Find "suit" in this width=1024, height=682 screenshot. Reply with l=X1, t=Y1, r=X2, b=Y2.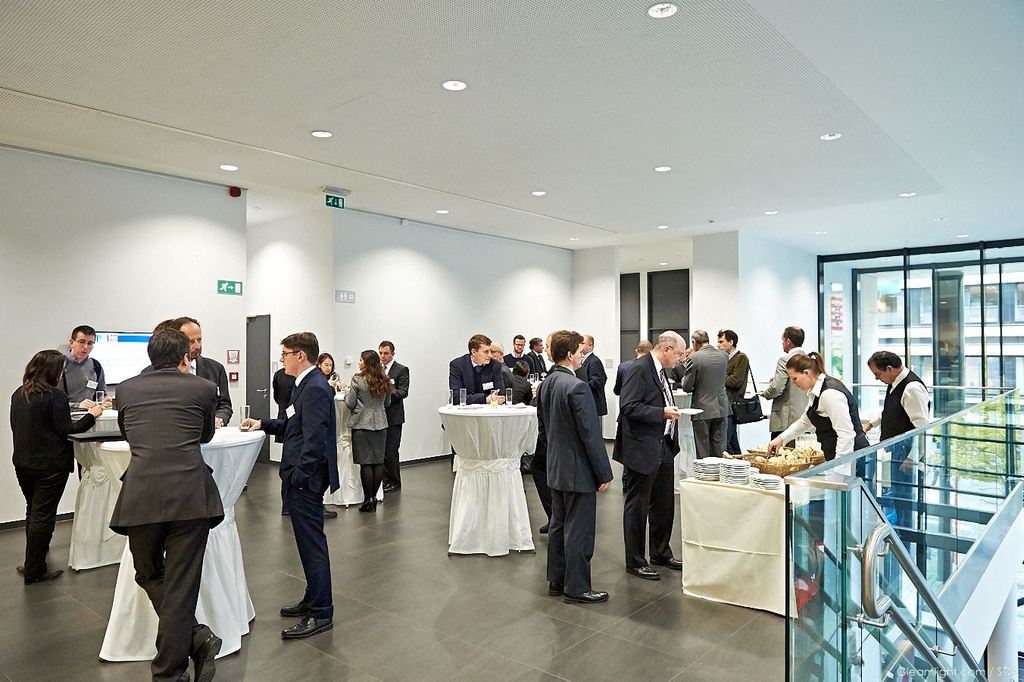
l=526, t=349, r=546, b=374.
